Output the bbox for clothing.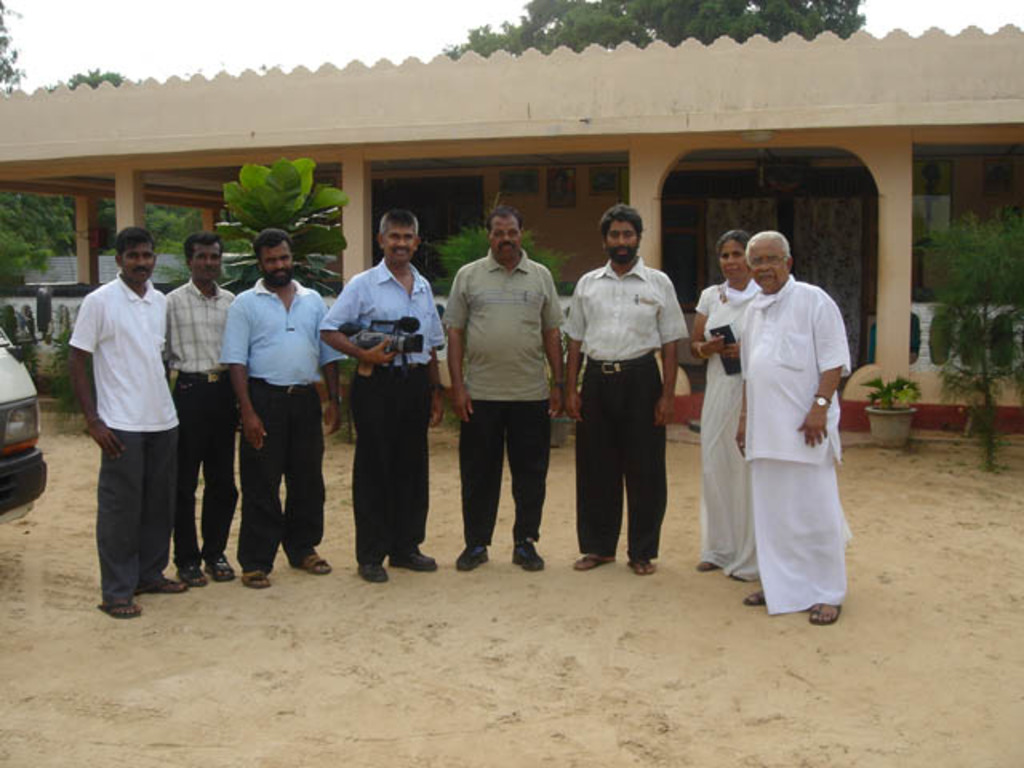
box=[686, 280, 763, 582].
